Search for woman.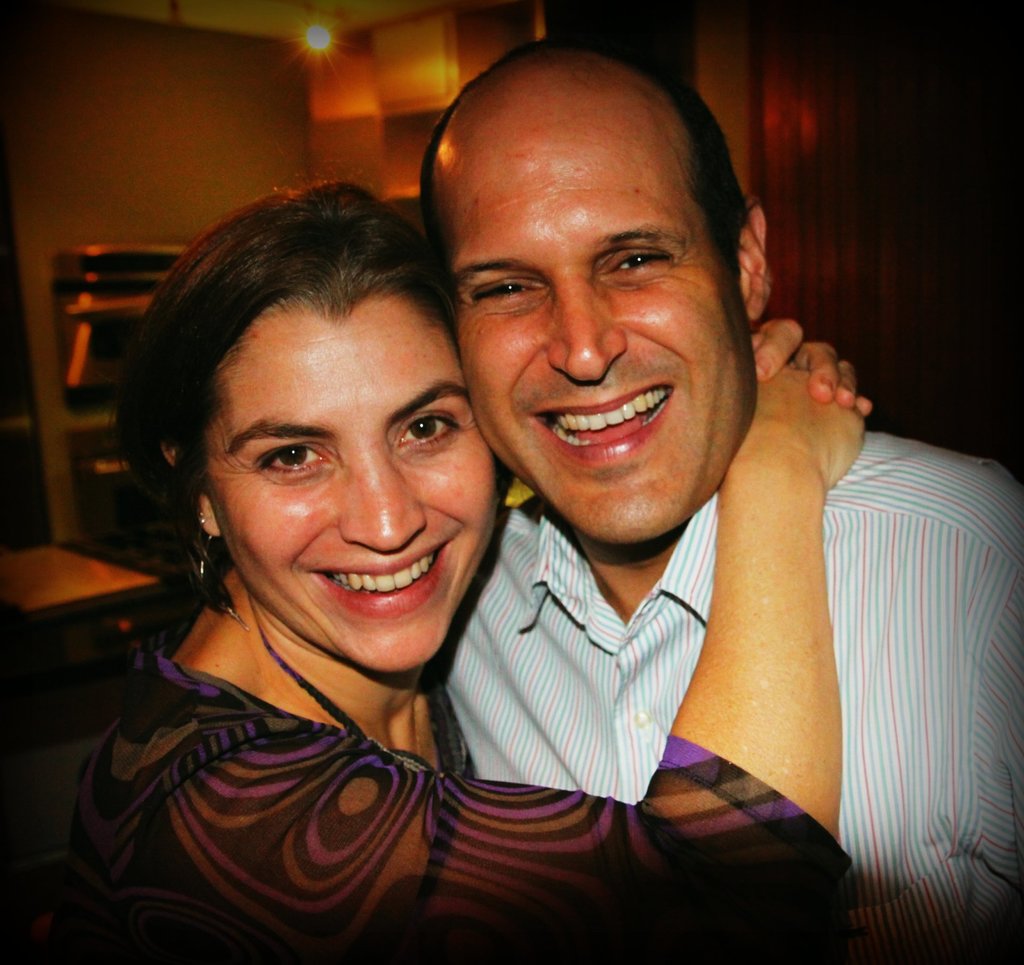
Found at 45/159/867/964.
